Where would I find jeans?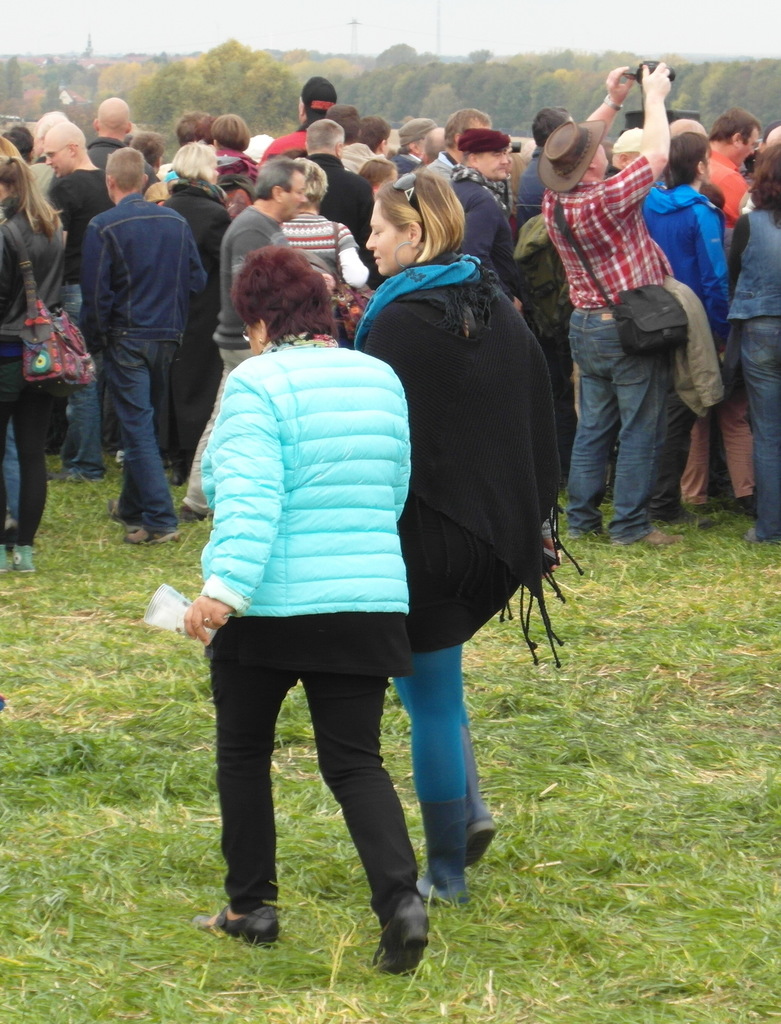
At bbox=(739, 313, 780, 530).
